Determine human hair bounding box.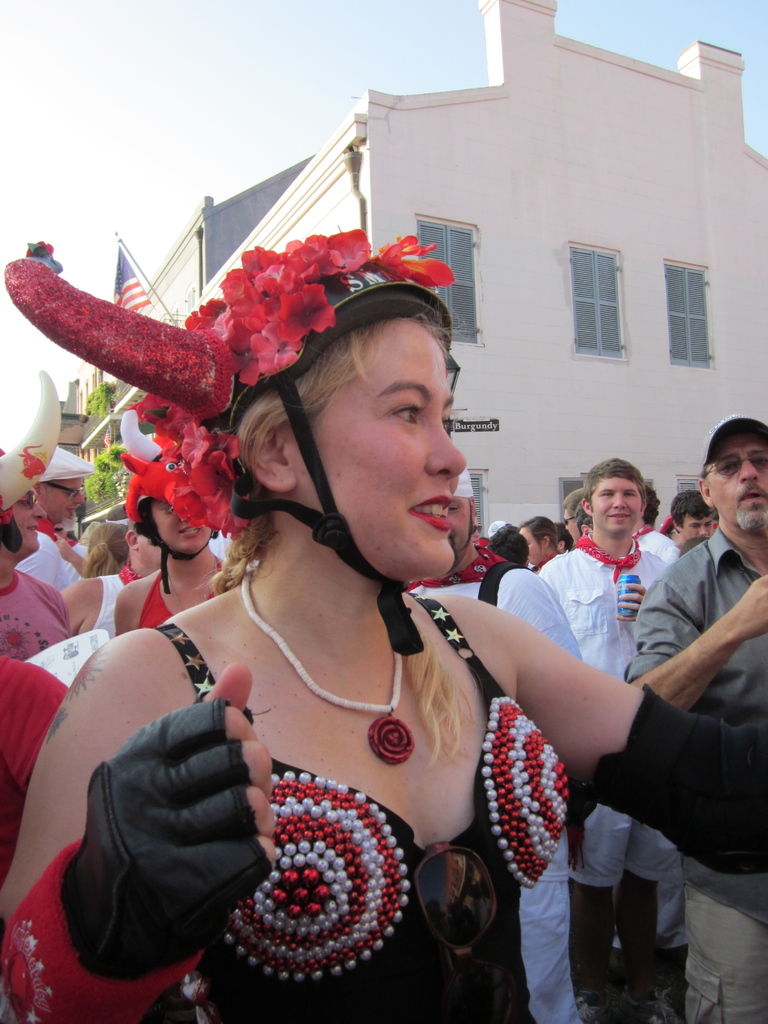
Determined: rect(513, 515, 557, 557).
